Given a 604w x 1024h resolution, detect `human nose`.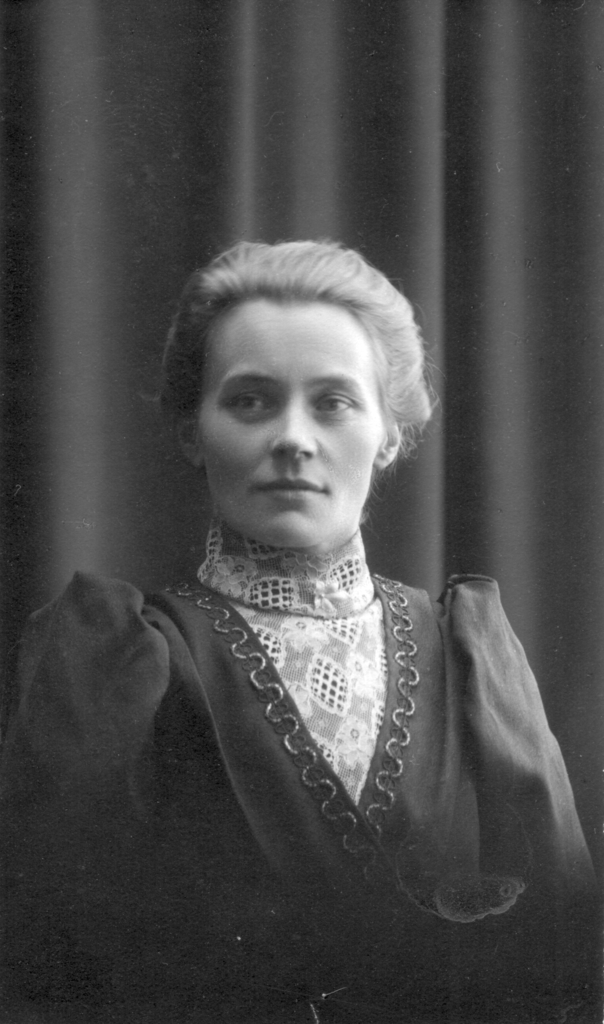
270, 393, 315, 458.
